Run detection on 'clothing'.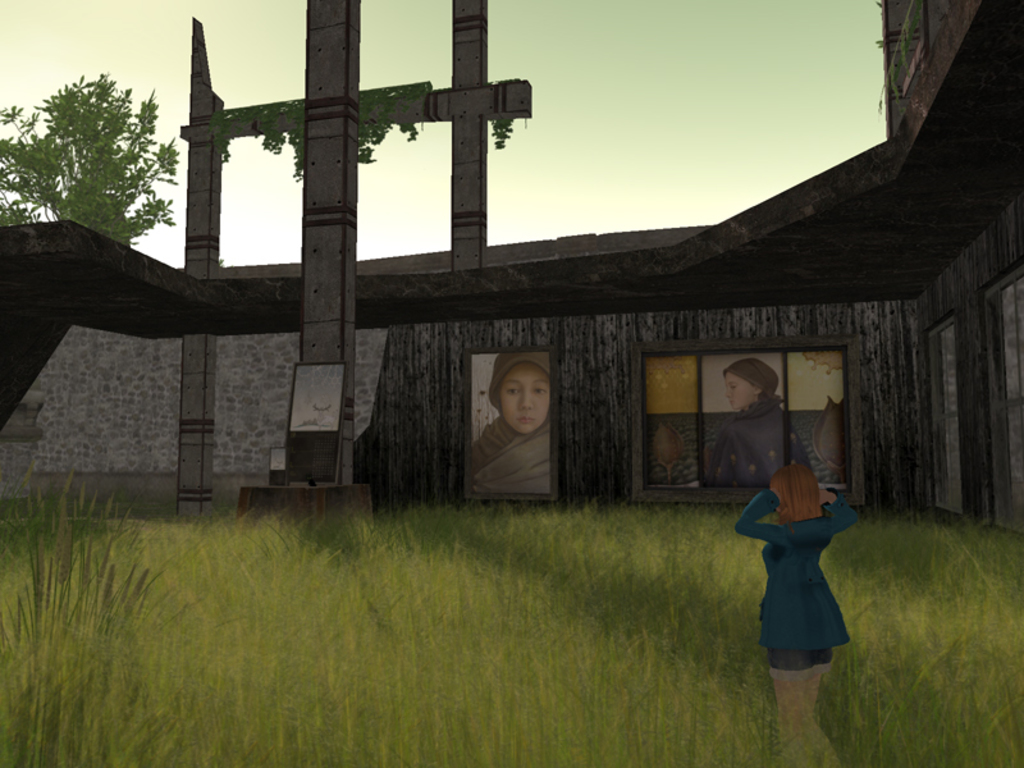
Result: bbox=[733, 490, 840, 691].
